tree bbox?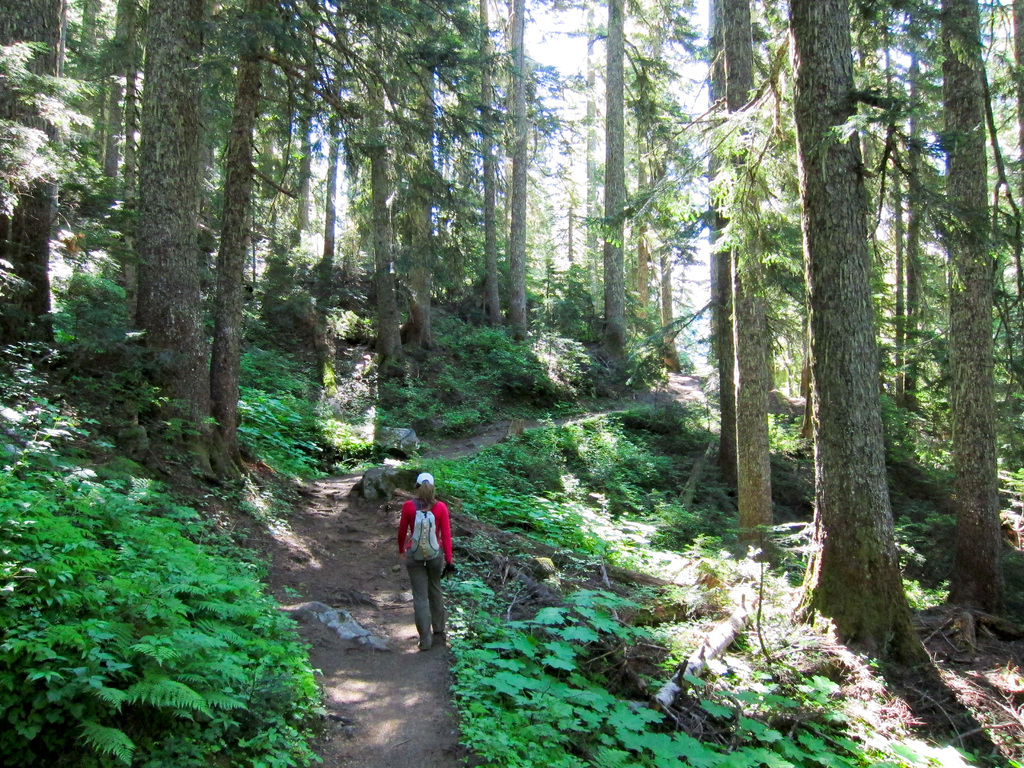
crop(89, 0, 182, 224)
